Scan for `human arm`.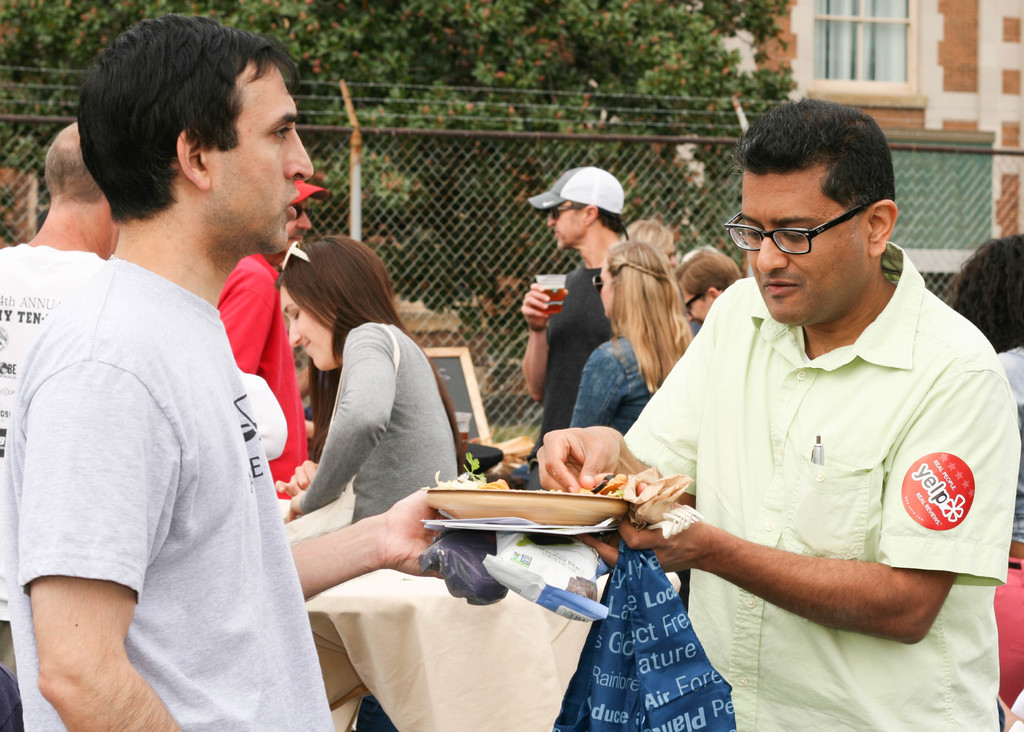
Scan result: rect(278, 453, 321, 500).
